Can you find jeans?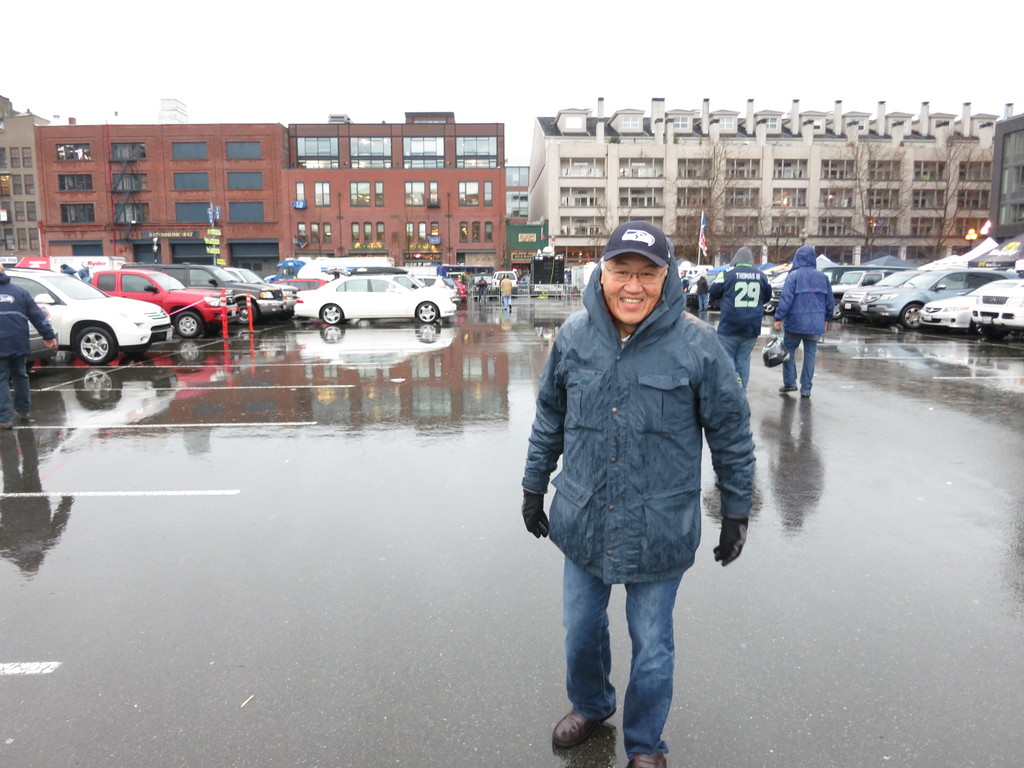
Yes, bounding box: region(696, 294, 708, 311).
